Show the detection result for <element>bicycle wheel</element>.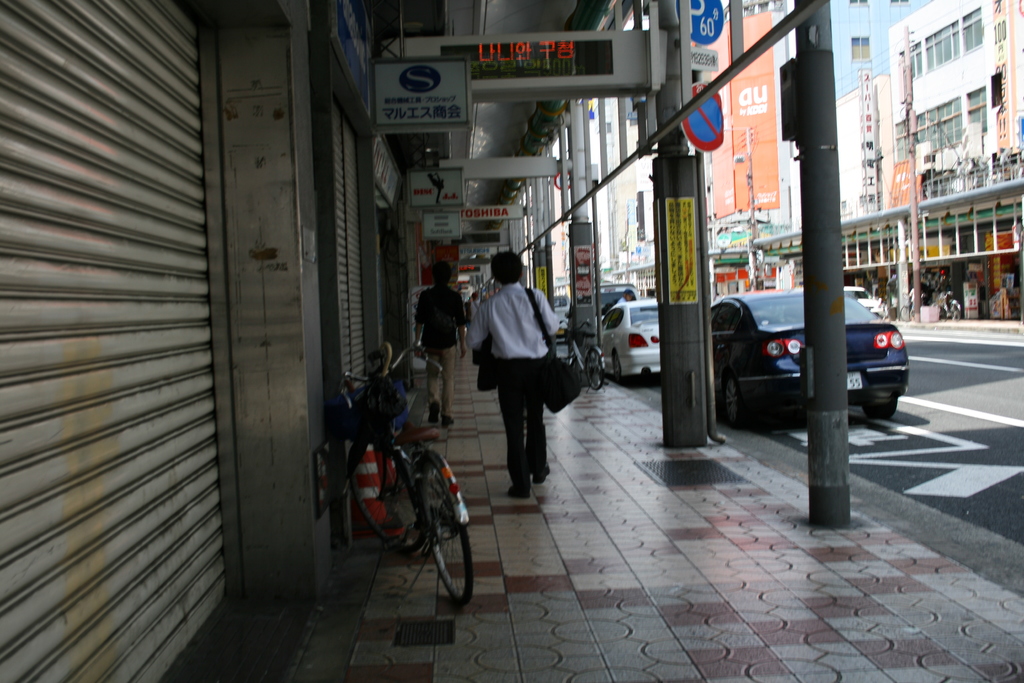
[x1=414, y1=460, x2=476, y2=605].
